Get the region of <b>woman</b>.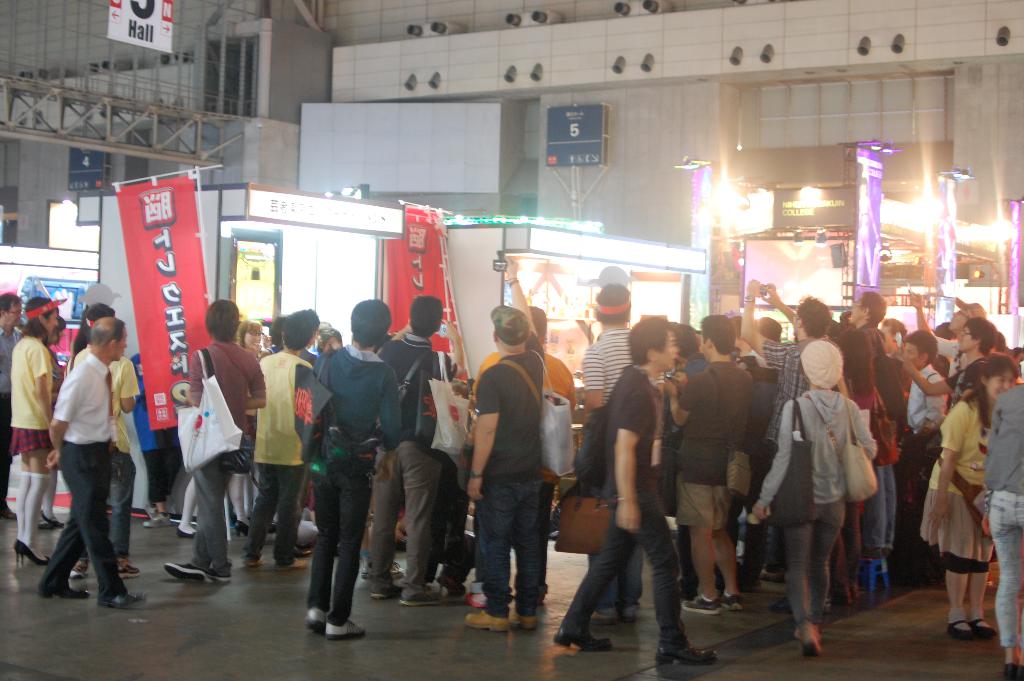
{"x1": 316, "y1": 331, "x2": 344, "y2": 359}.
